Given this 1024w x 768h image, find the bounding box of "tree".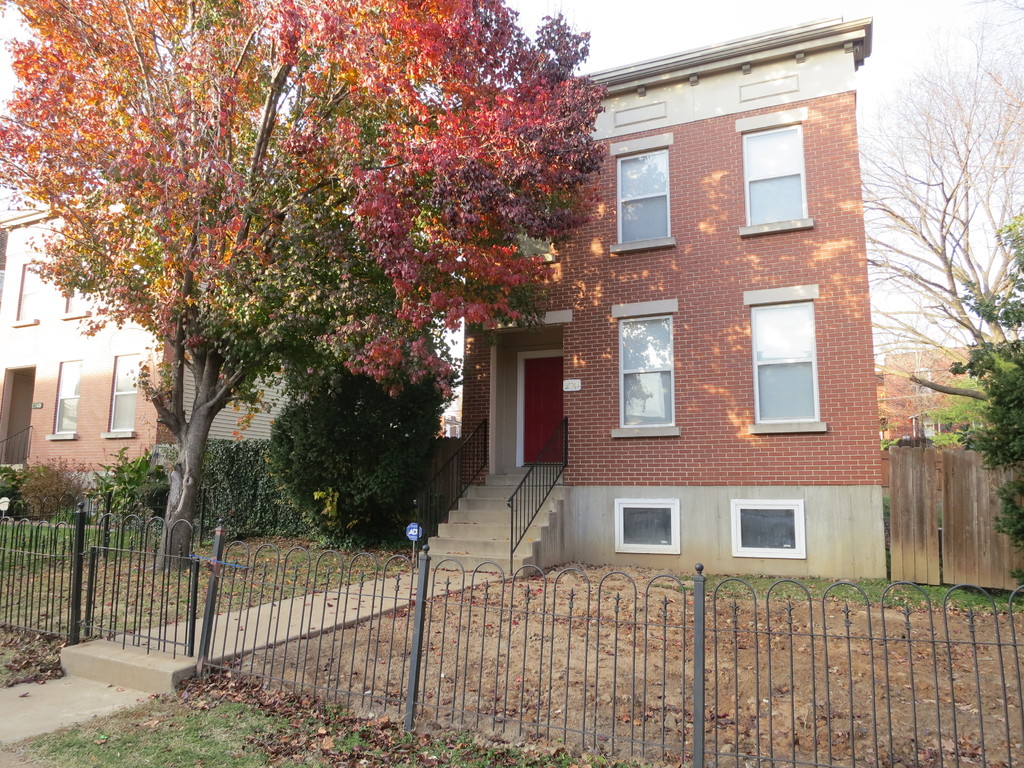
rect(856, 22, 1023, 354).
